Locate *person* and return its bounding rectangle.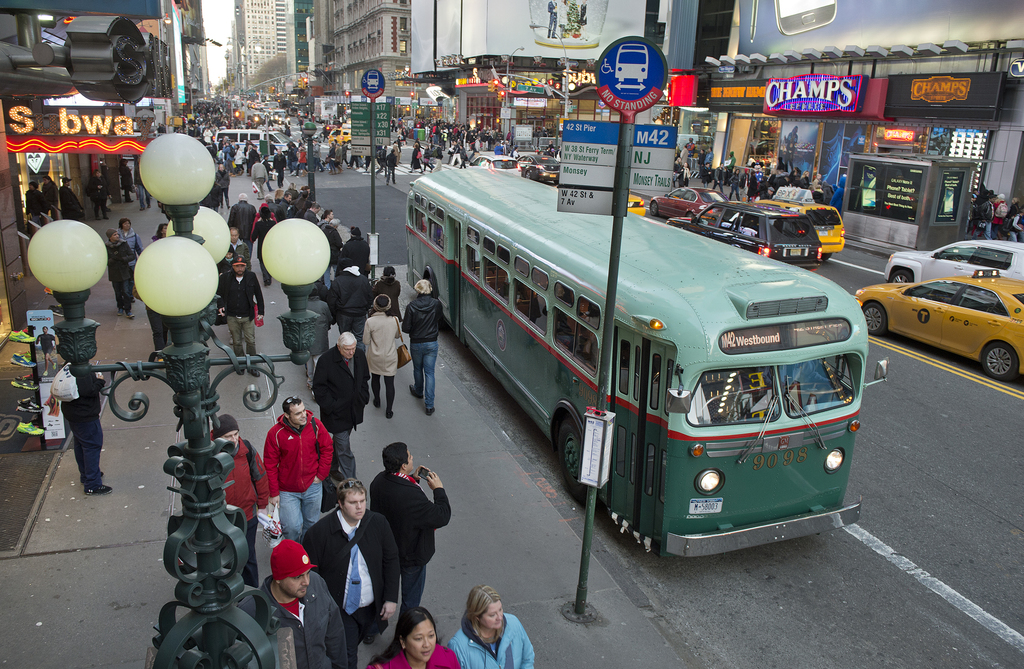
locate(273, 147, 285, 185).
